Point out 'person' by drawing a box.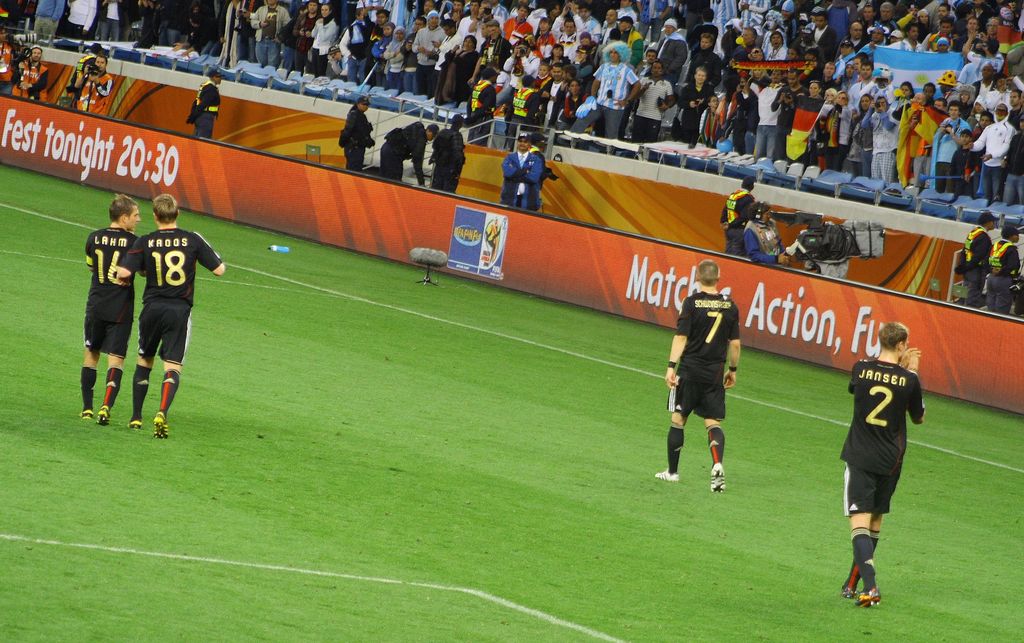
bbox(842, 322, 922, 605).
